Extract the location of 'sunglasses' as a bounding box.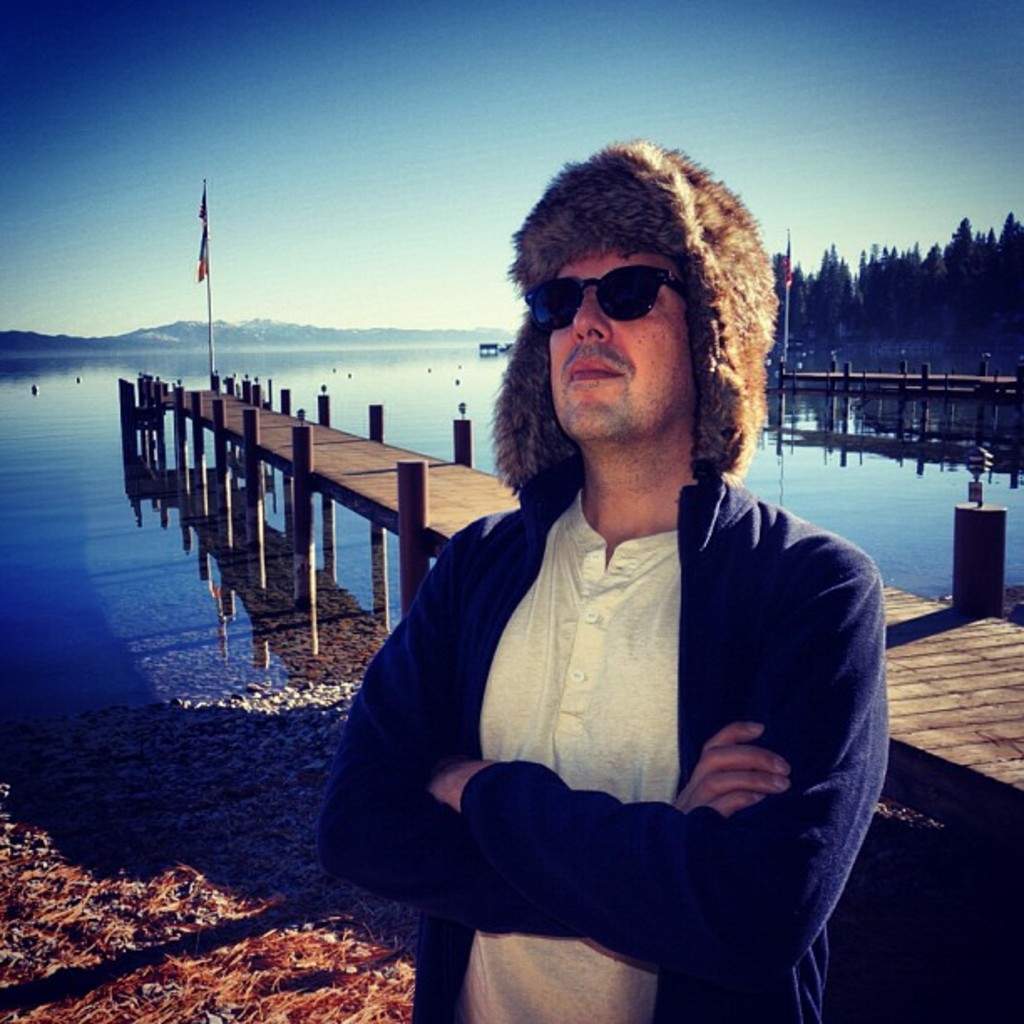
BBox(525, 261, 689, 330).
